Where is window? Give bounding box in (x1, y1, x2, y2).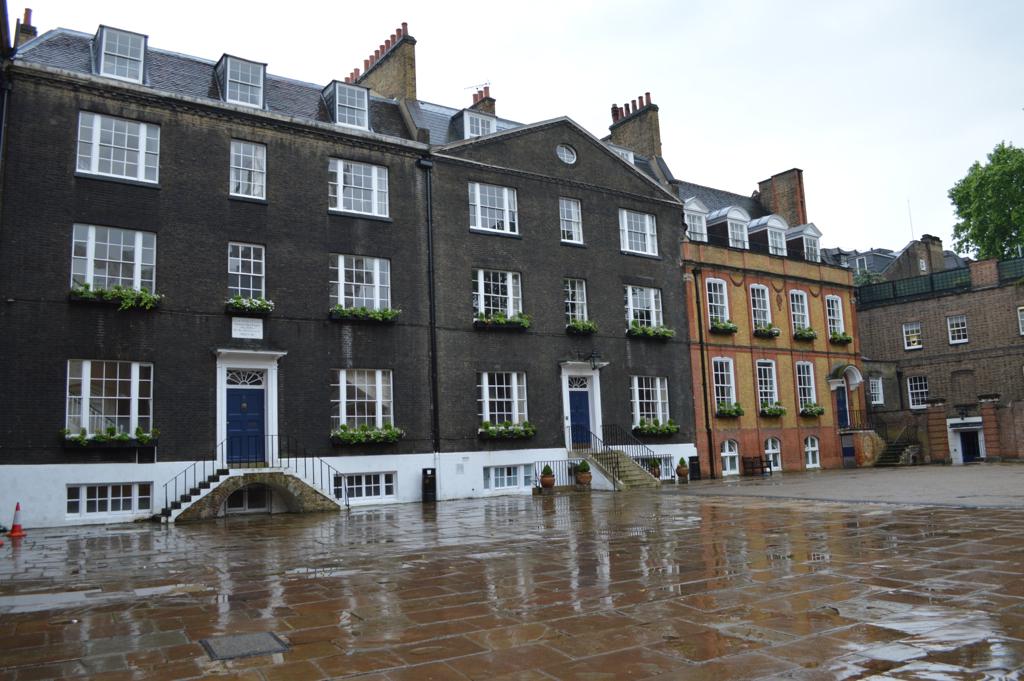
(631, 376, 676, 436).
